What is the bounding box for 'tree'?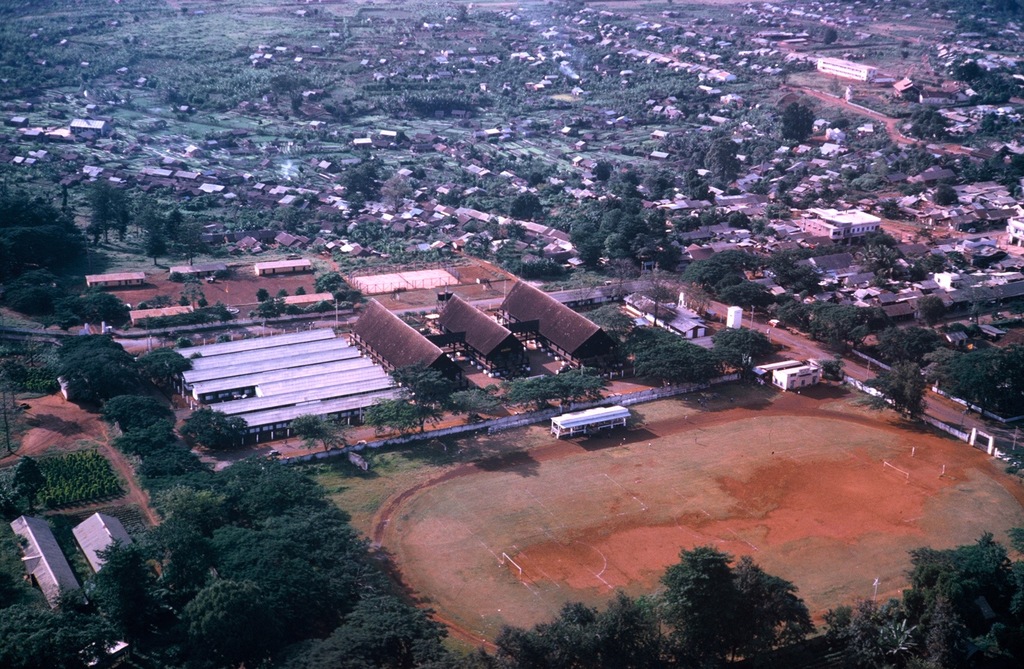
select_region(956, 60, 1018, 107).
